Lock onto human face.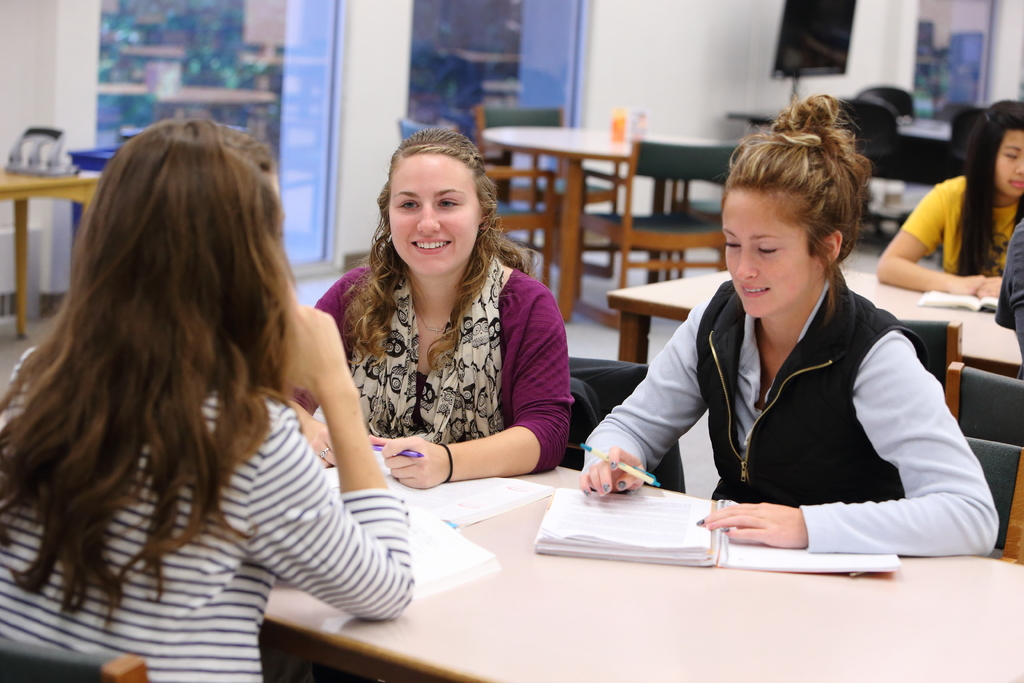
Locked: rect(995, 131, 1023, 201).
